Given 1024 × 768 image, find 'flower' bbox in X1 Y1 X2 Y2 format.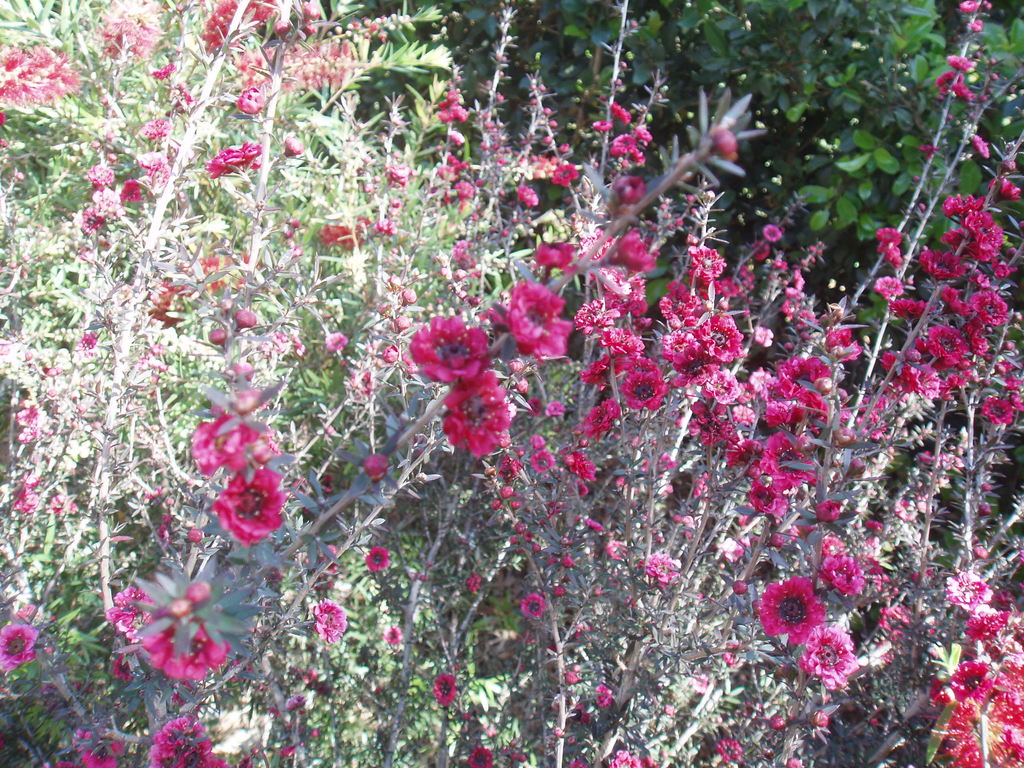
616 368 664 419.
